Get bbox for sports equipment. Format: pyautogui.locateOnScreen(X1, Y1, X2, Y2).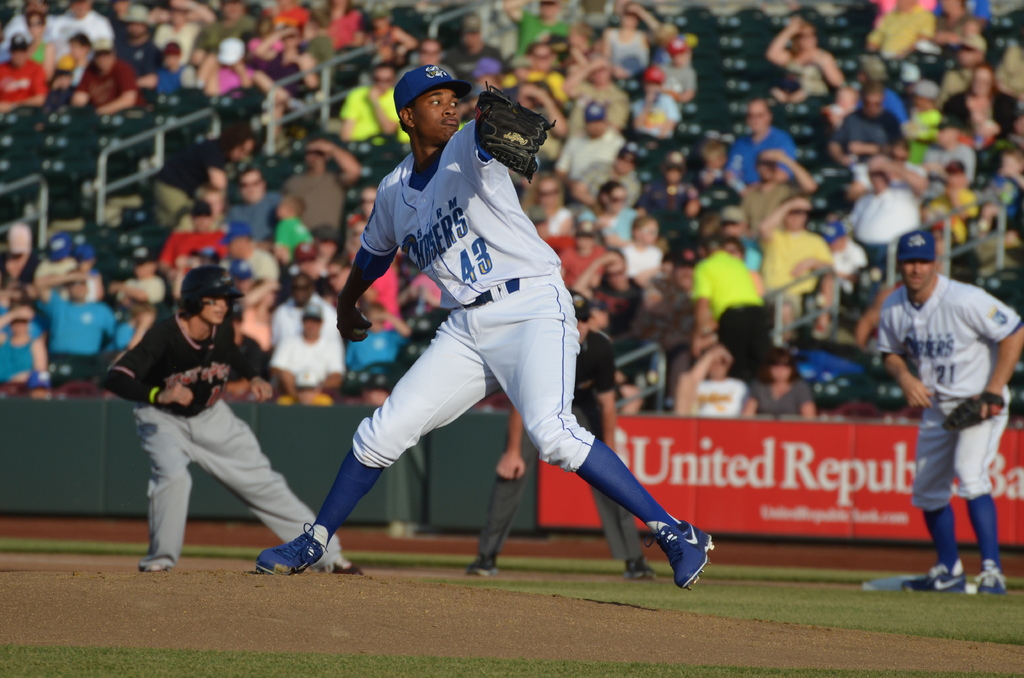
pyautogui.locateOnScreen(646, 526, 716, 591).
